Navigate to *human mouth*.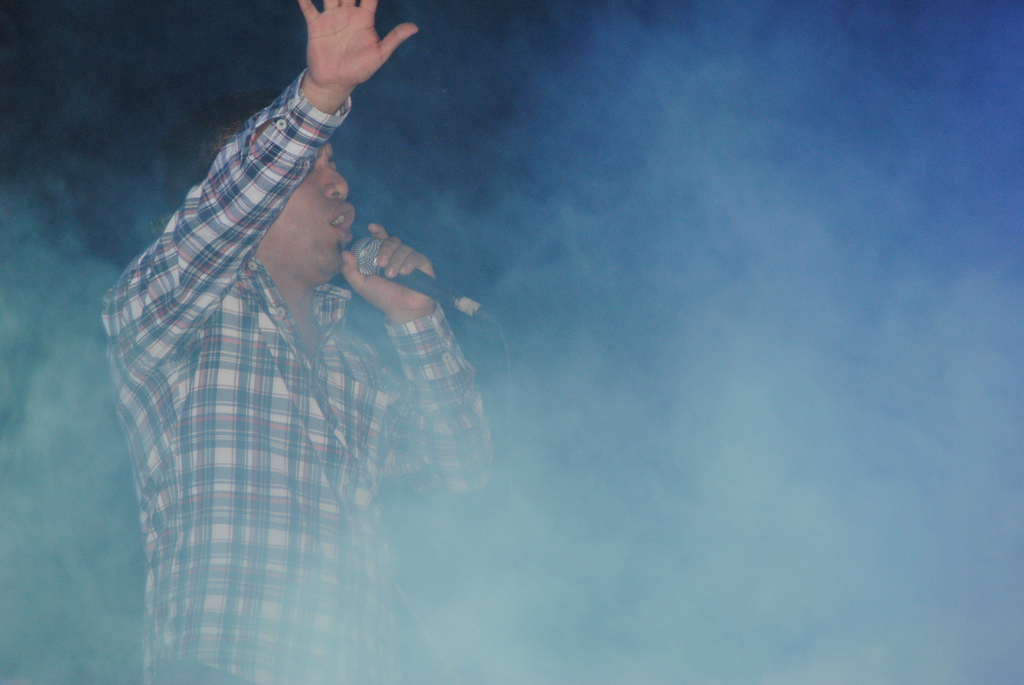
Navigation target: box=[331, 201, 360, 238].
